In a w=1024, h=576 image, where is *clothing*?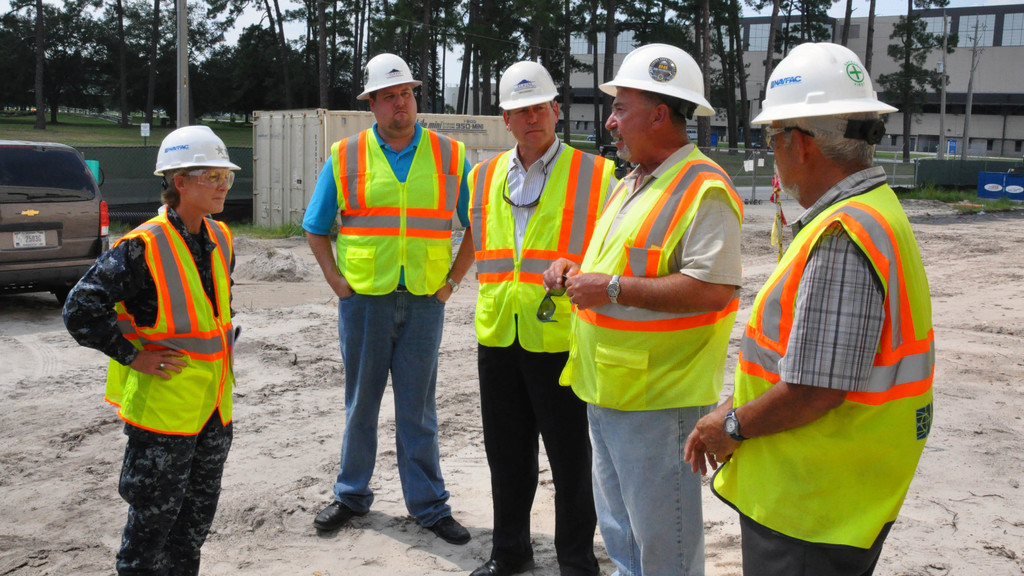
(left=56, top=190, right=245, bottom=575).
